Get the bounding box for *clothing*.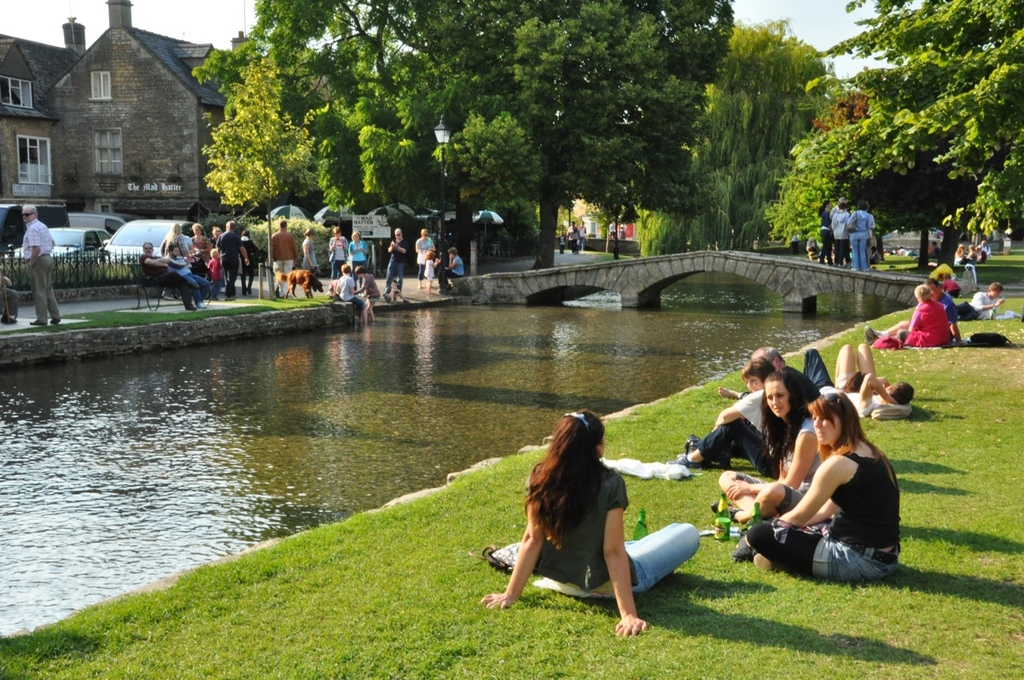
<box>870,297,949,357</box>.
